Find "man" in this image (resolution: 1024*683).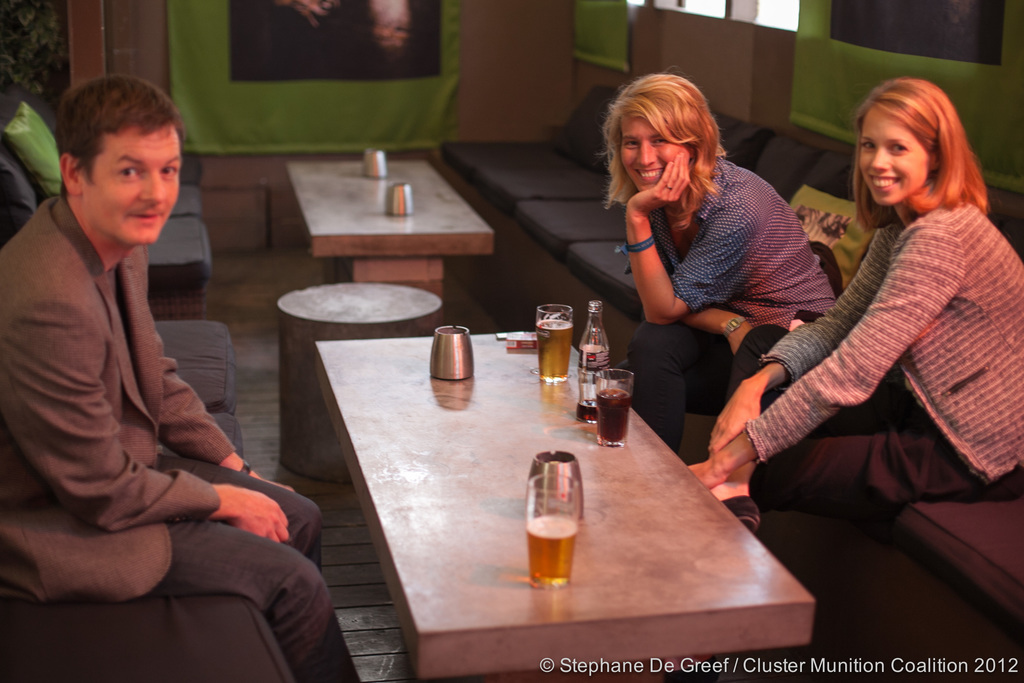
(left=6, top=69, right=268, bottom=658).
